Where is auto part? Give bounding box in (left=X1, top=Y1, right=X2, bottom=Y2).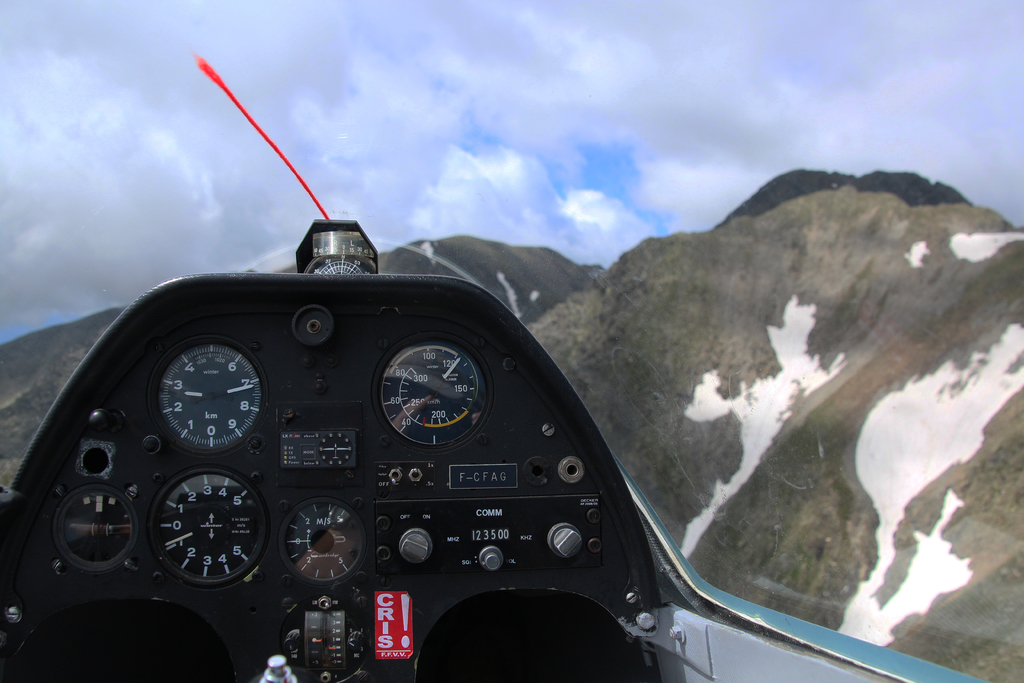
(left=41, top=208, right=906, bottom=682).
